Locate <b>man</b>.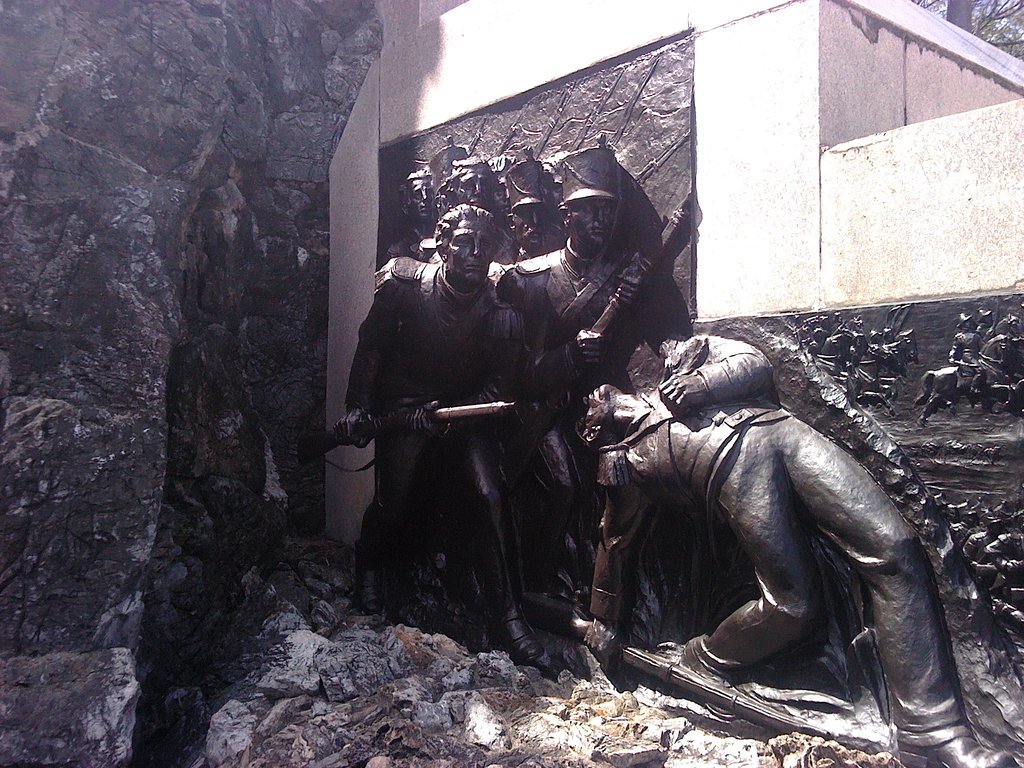
Bounding box: bbox=(378, 168, 444, 266).
